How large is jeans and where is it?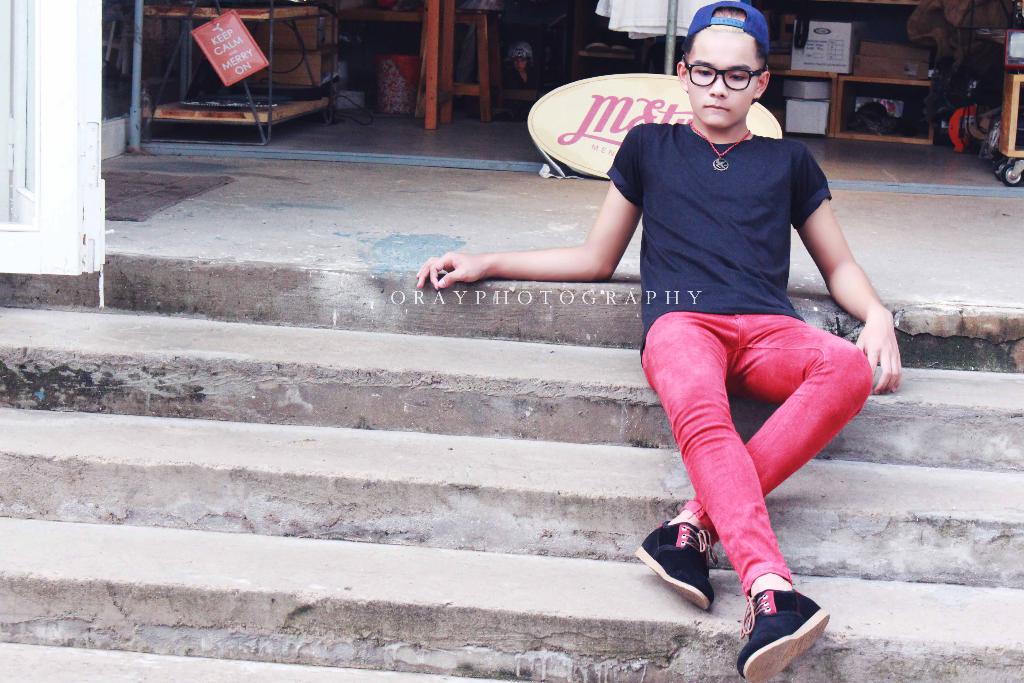
Bounding box: 630,301,870,625.
